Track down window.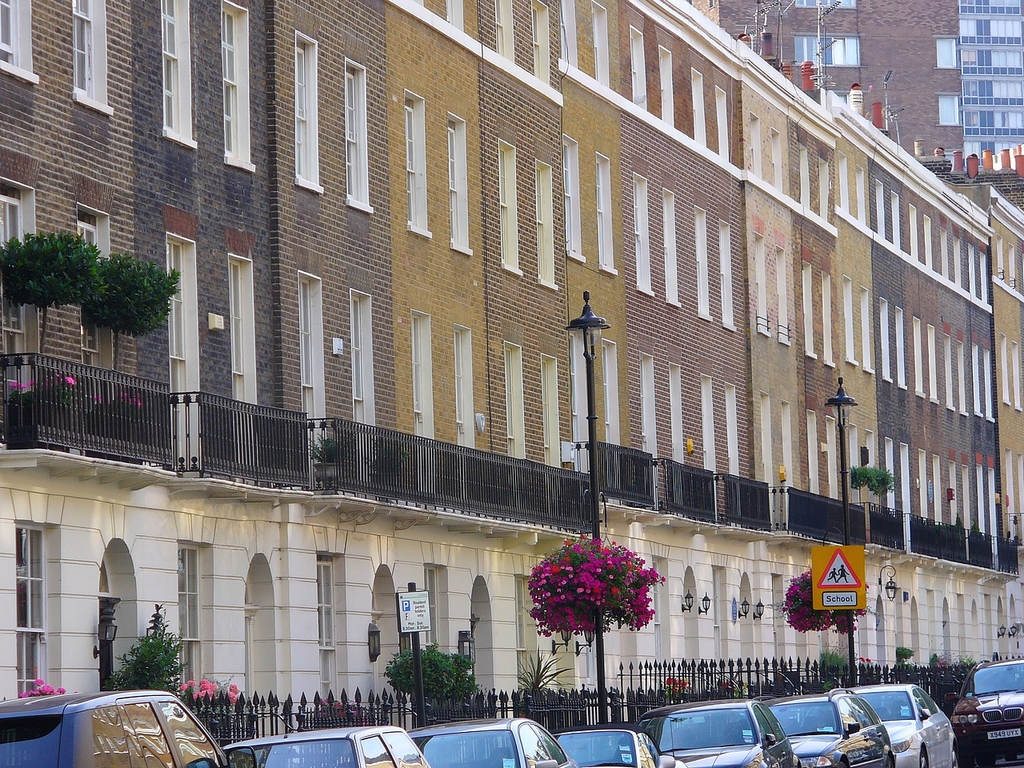
Tracked to 958 344 965 416.
